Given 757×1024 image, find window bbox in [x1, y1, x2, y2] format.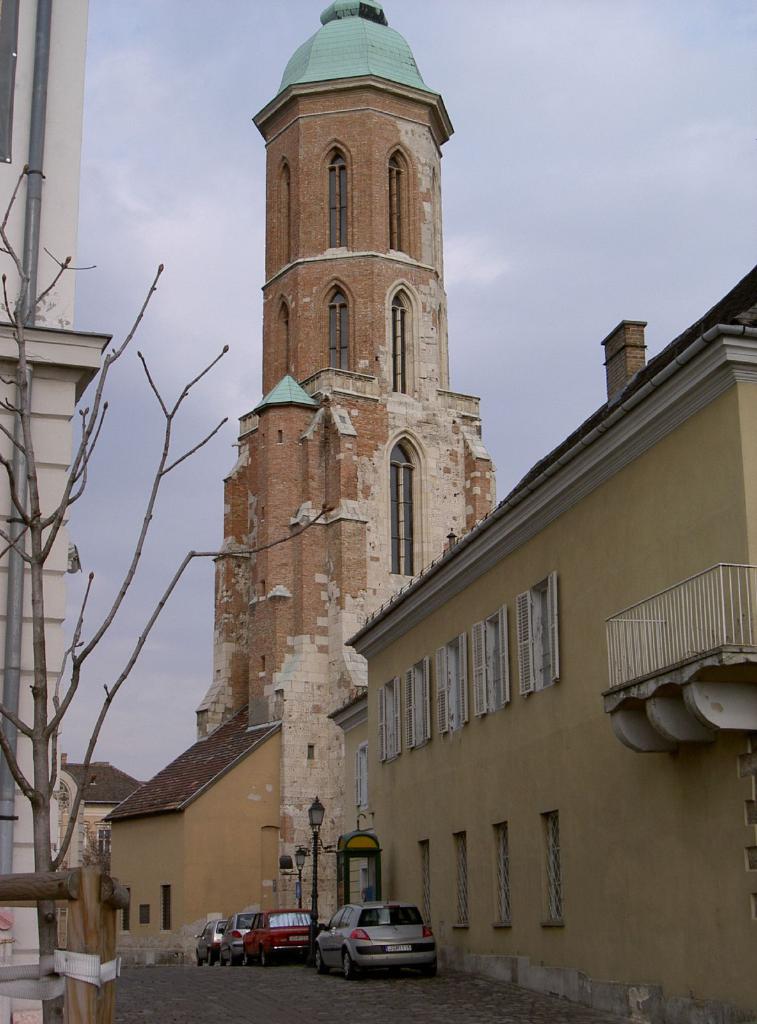
[157, 882, 179, 929].
